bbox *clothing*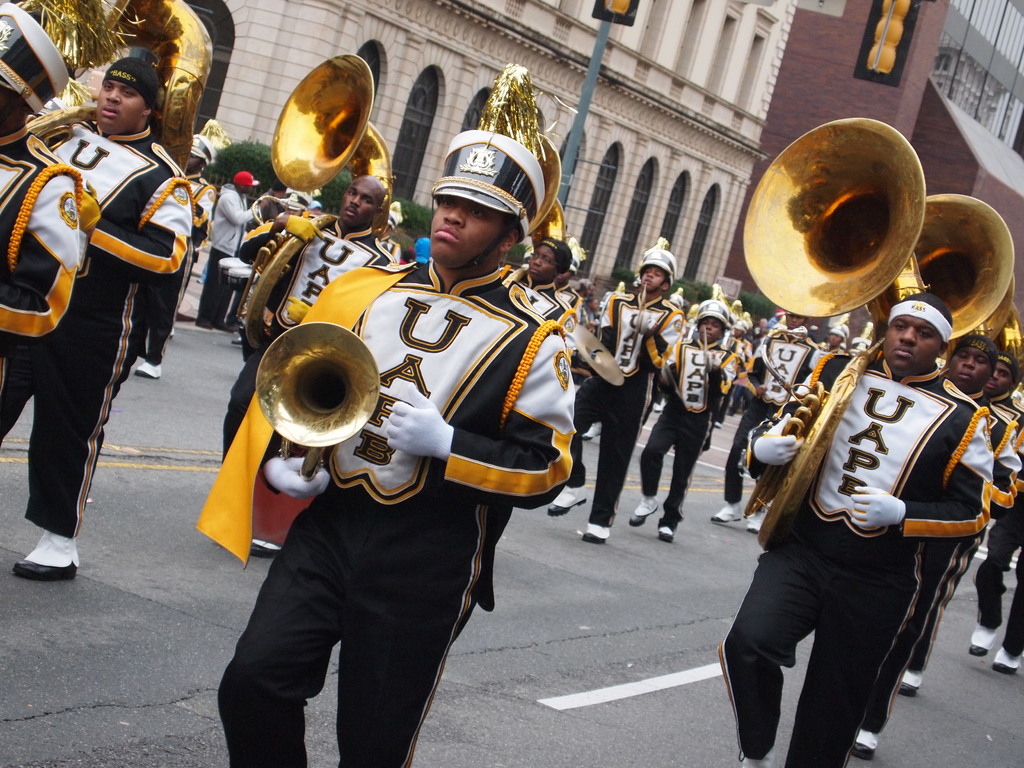
<bbox>573, 296, 685, 542</bbox>
